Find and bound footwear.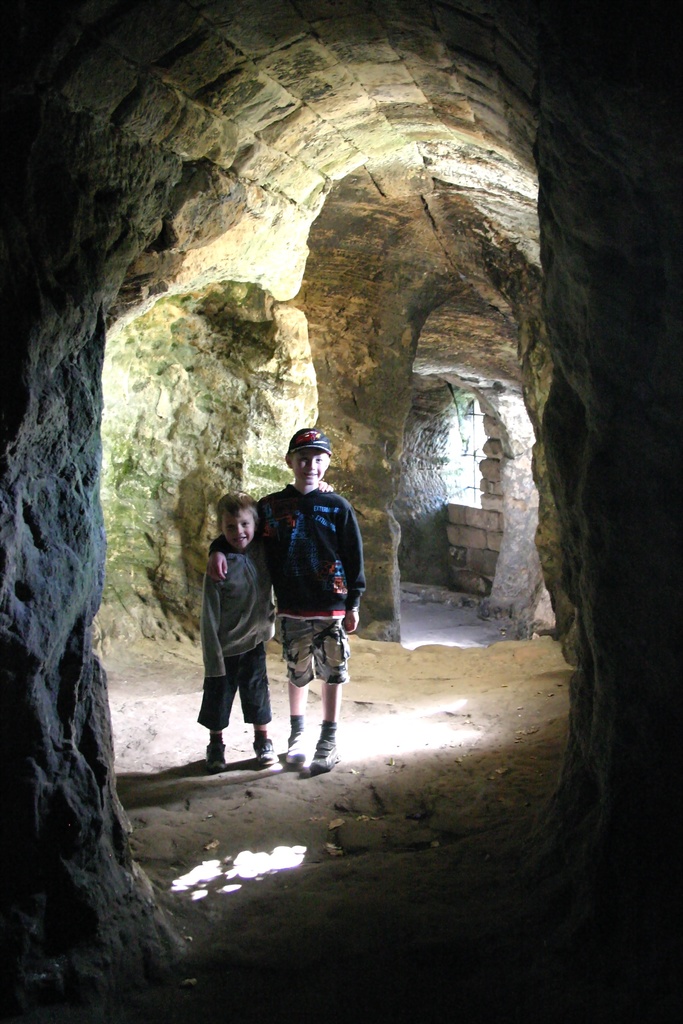
Bound: x1=206 y1=746 x2=227 y2=771.
